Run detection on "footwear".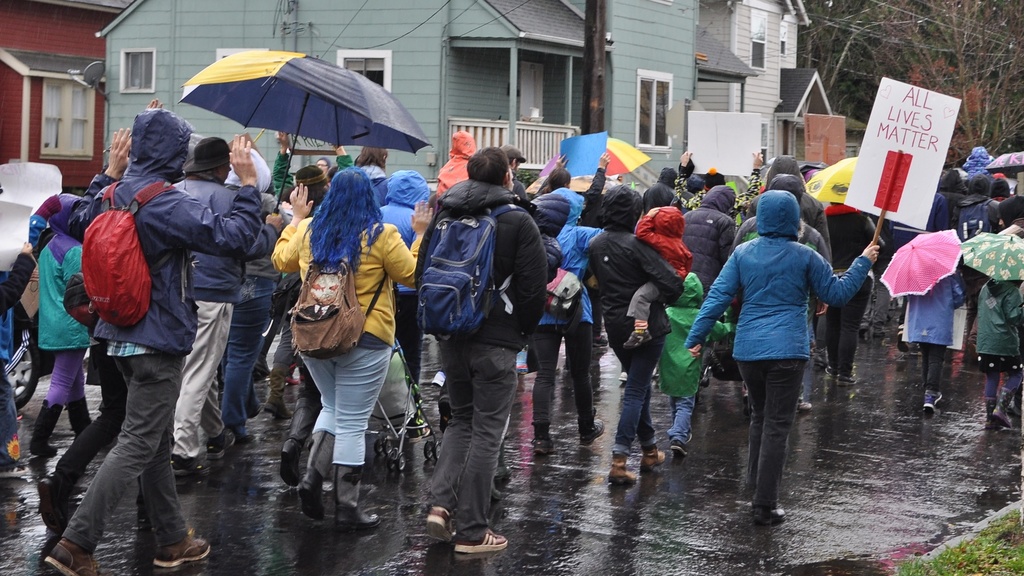
Result: x1=673 y1=438 x2=690 y2=456.
